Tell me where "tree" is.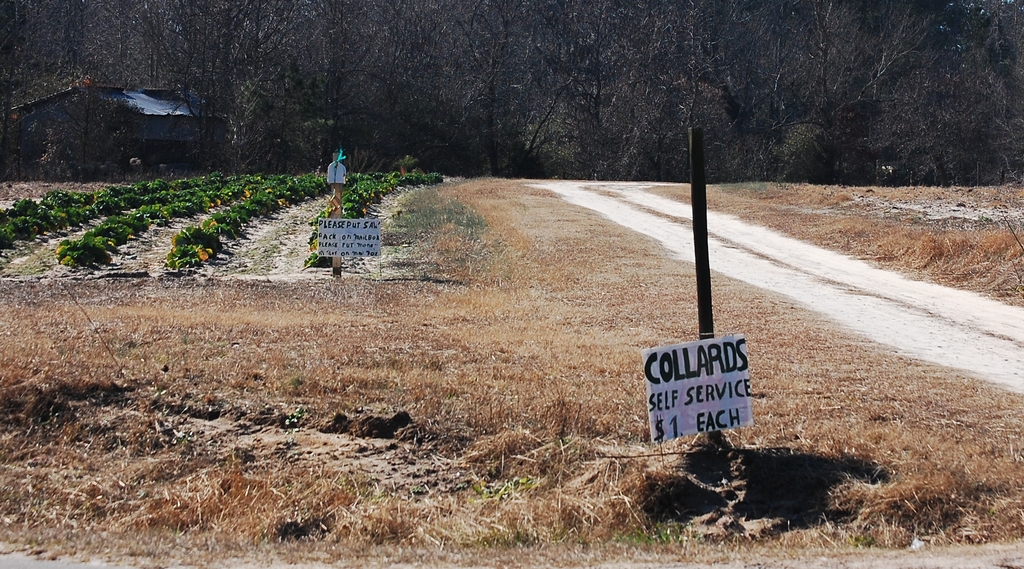
"tree" is at [428, 1, 481, 172].
